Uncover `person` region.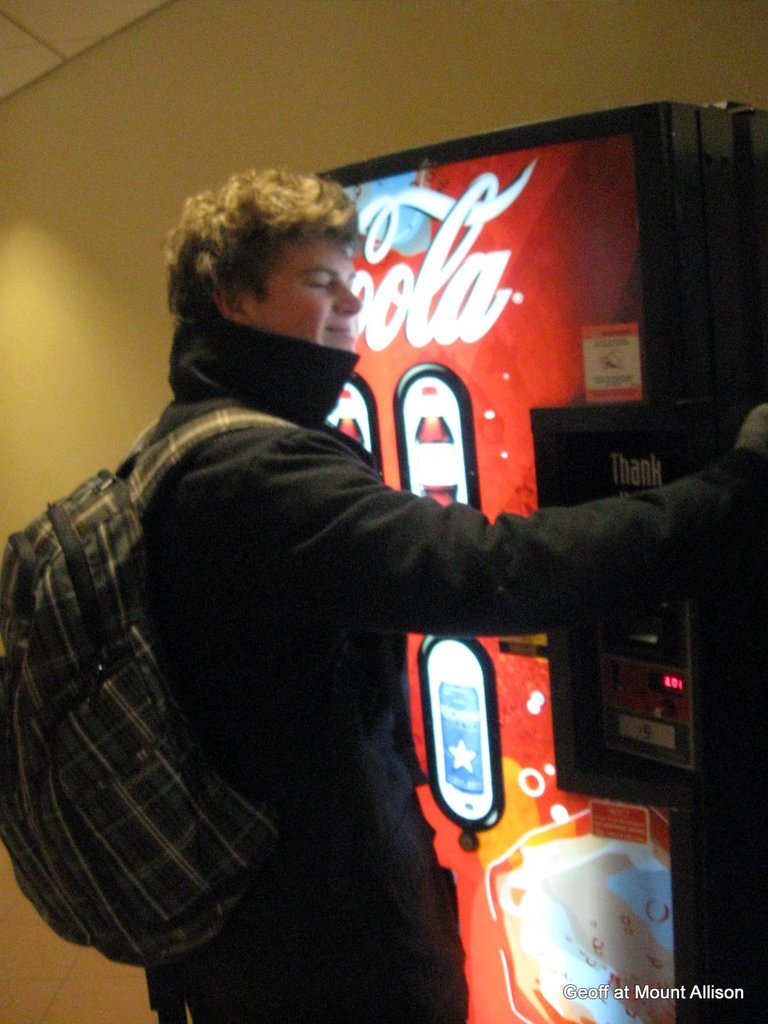
Uncovered: (36,188,633,1013).
